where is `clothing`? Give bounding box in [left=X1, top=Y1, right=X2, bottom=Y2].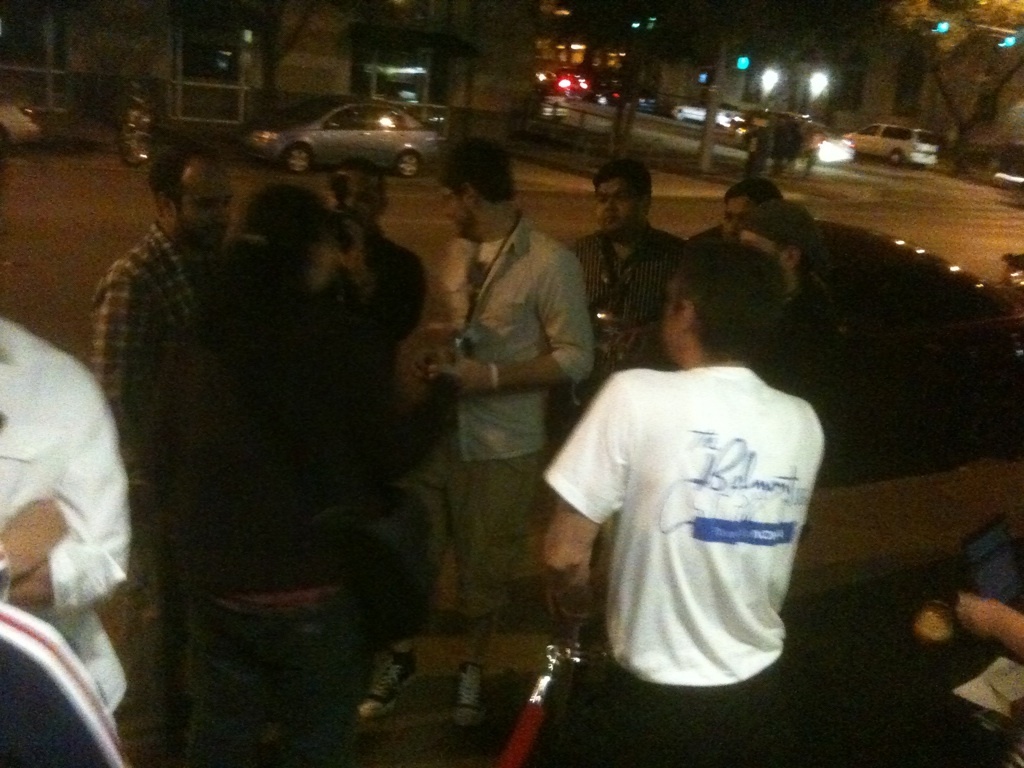
[left=415, top=206, right=602, bottom=633].
